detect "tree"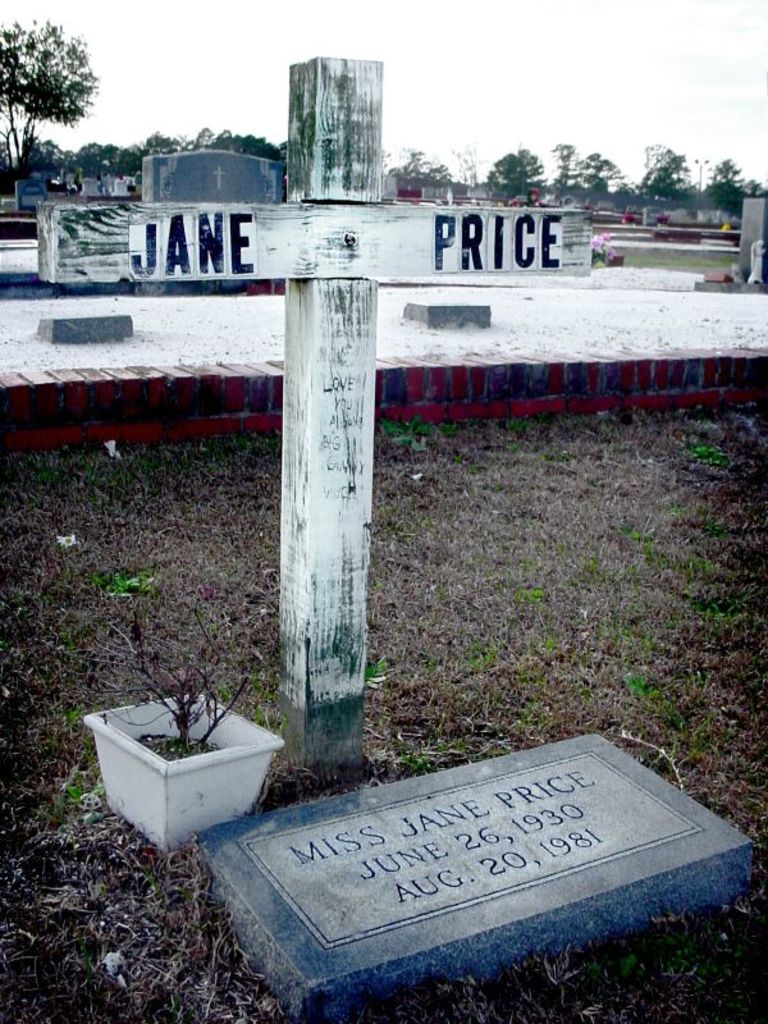
[403,154,454,195]
